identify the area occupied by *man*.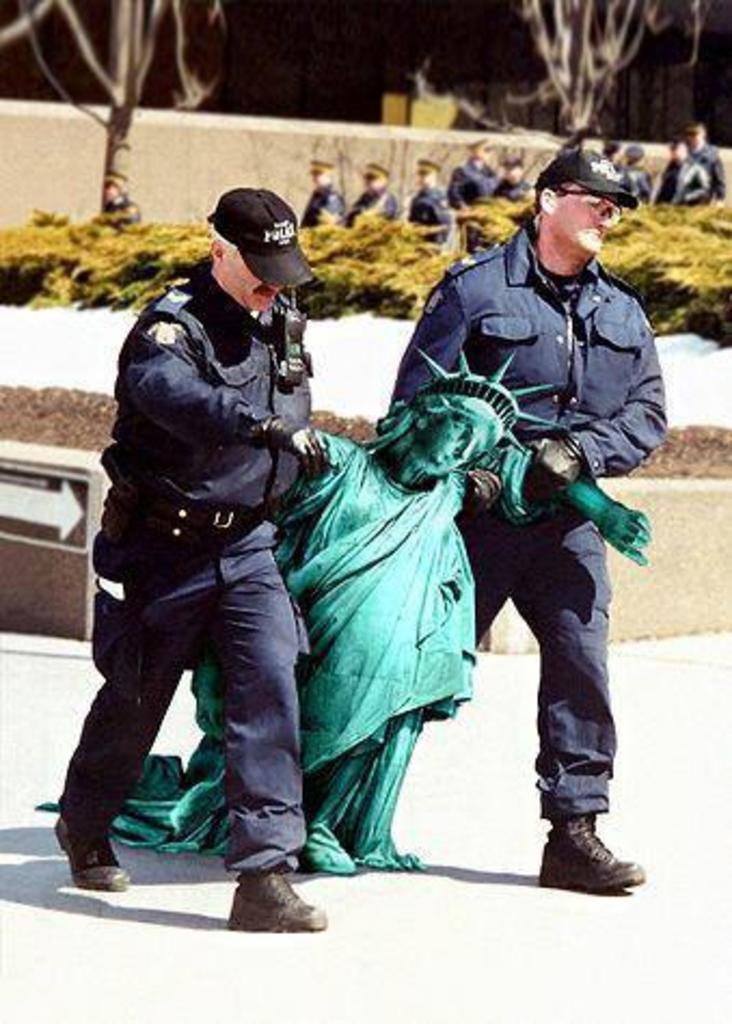
Area: (494, 156, 542, 205).
